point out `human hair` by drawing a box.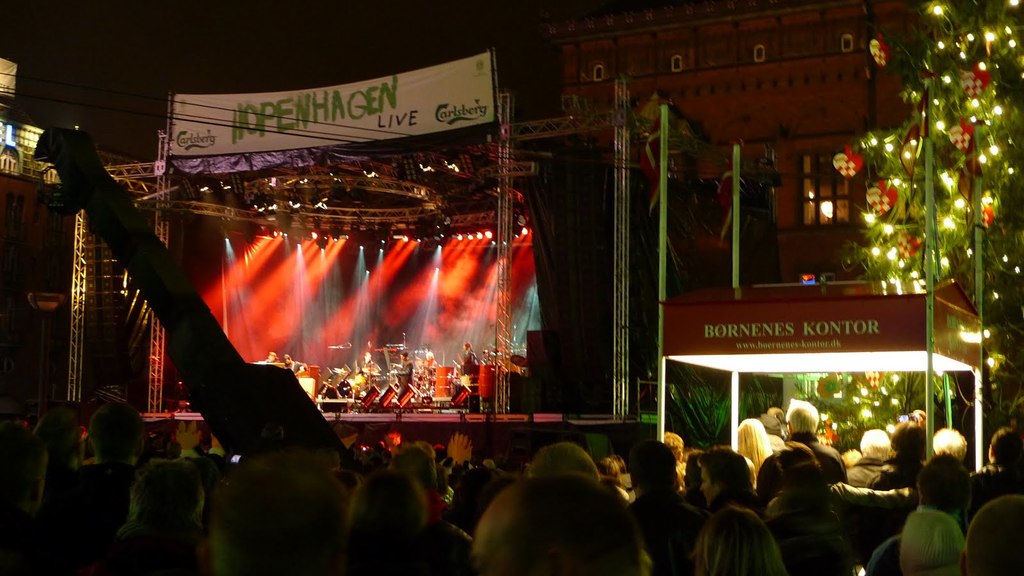
(132, 454, 205, 527).
